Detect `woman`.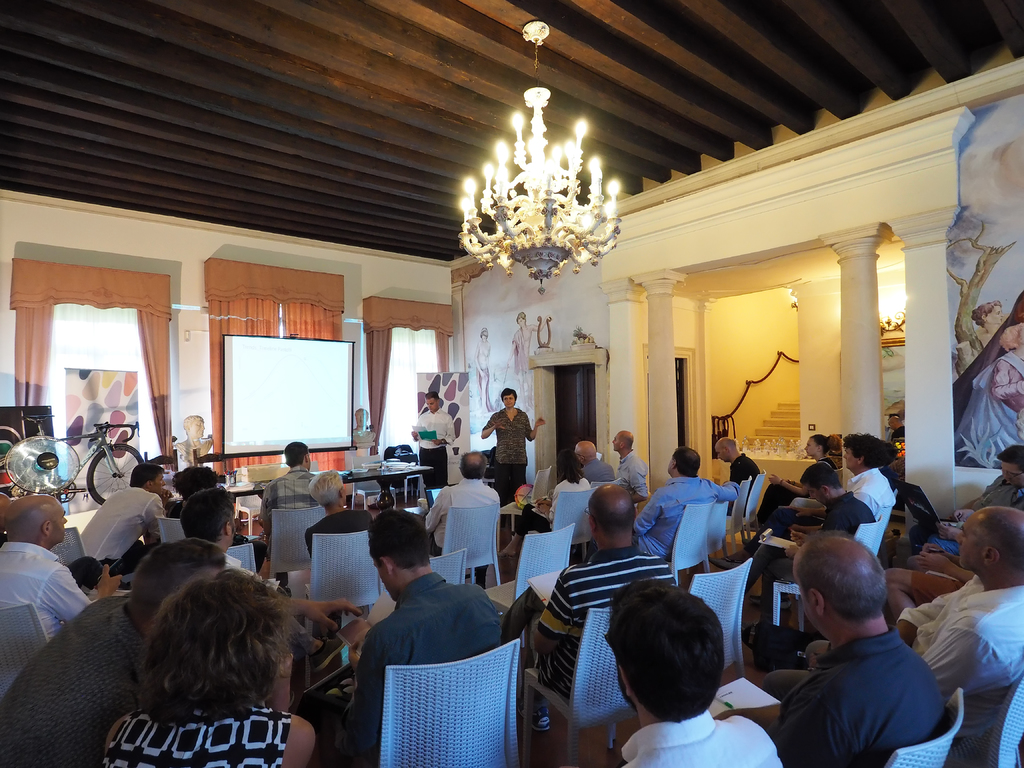
Detected at 952, 297, 1023, 467.
